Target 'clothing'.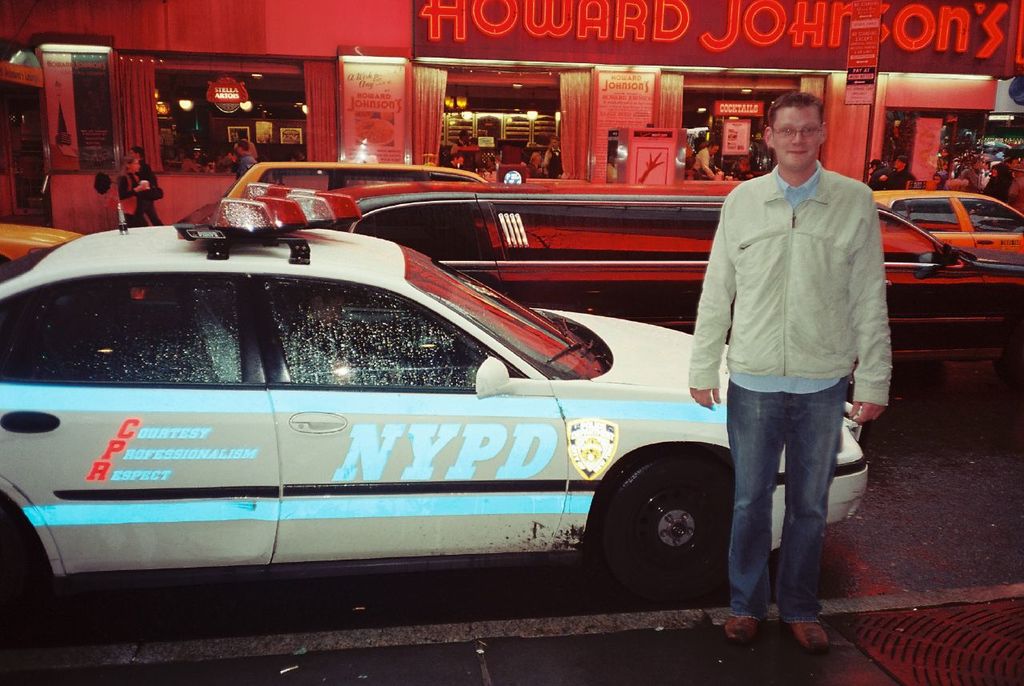
Target region: 692, 103, 887, 580.
